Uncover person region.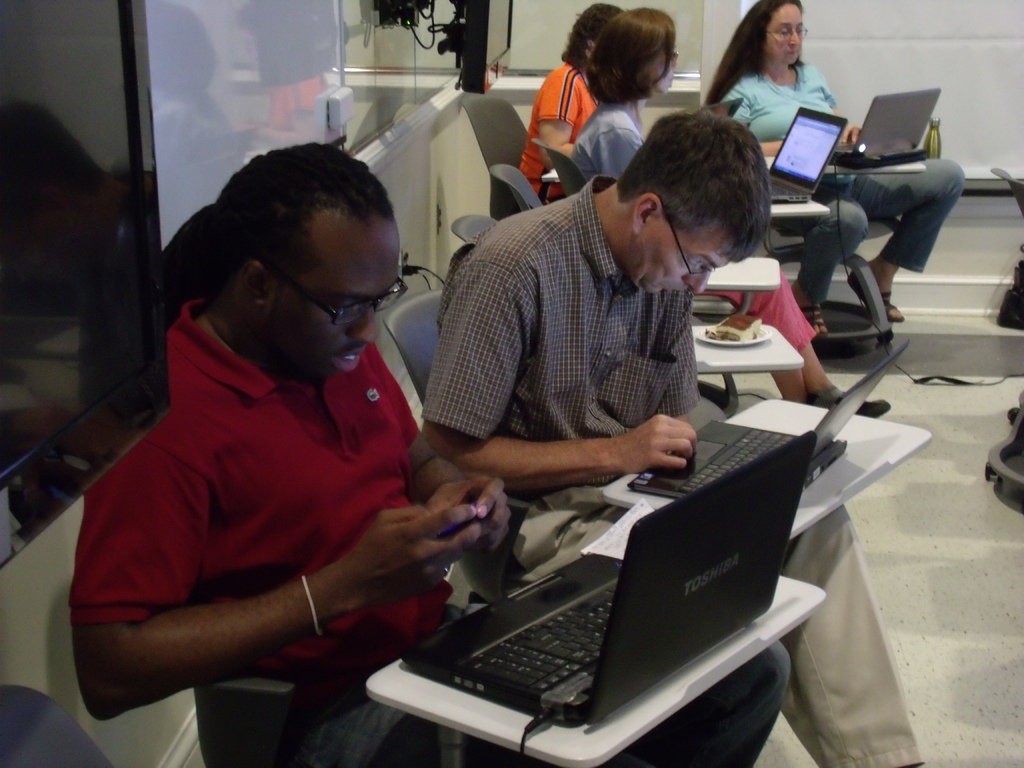
Uncovered: bbox=[705, 0, 965, 334].
